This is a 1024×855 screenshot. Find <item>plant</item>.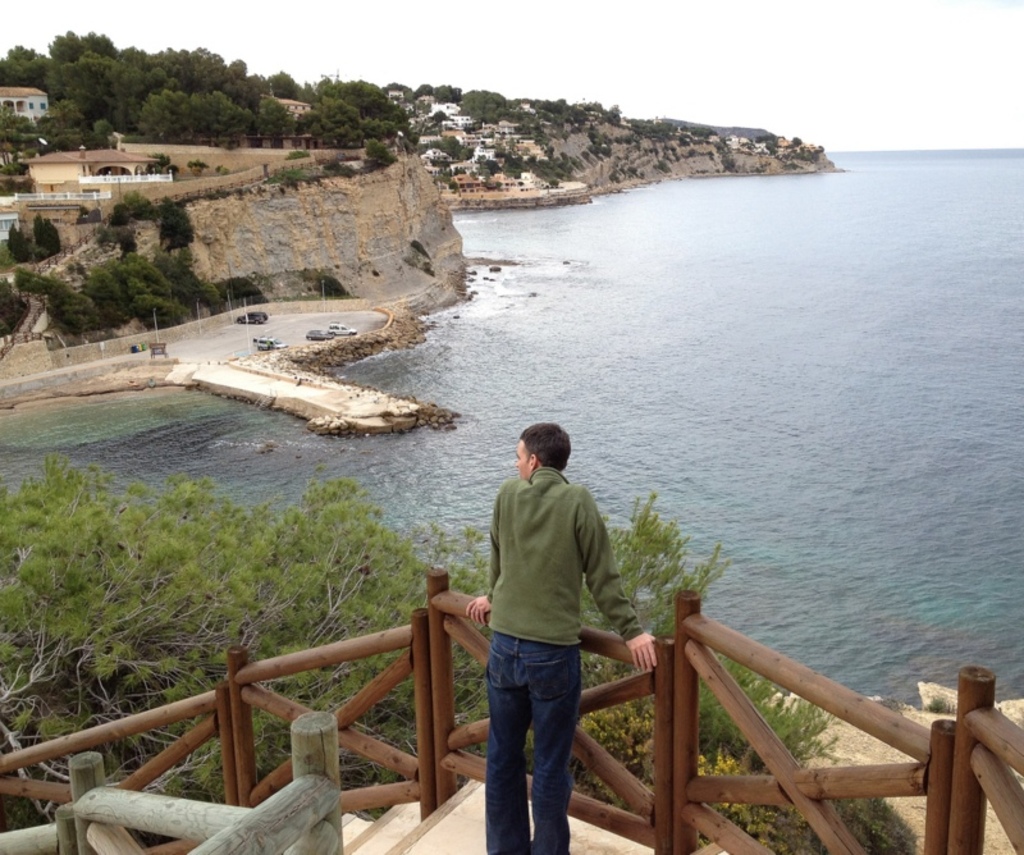
Bounding box: box=[1, 236, 19, 274].
